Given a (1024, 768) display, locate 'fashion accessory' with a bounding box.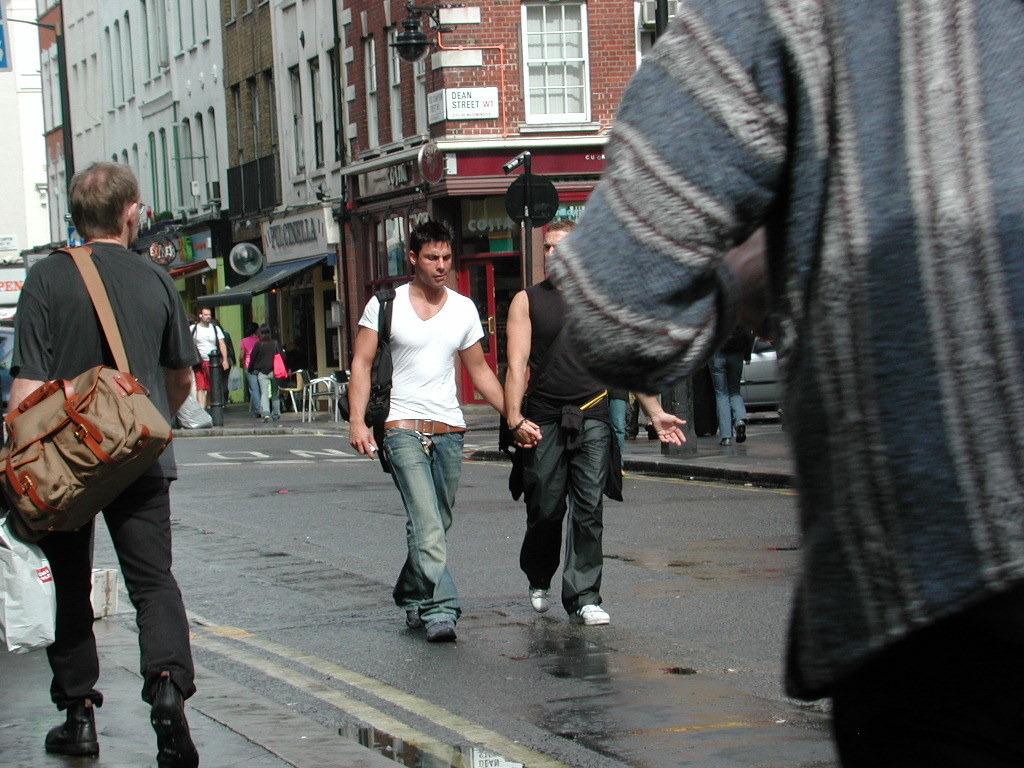
Located: box=[274, 416, 283, 423].
